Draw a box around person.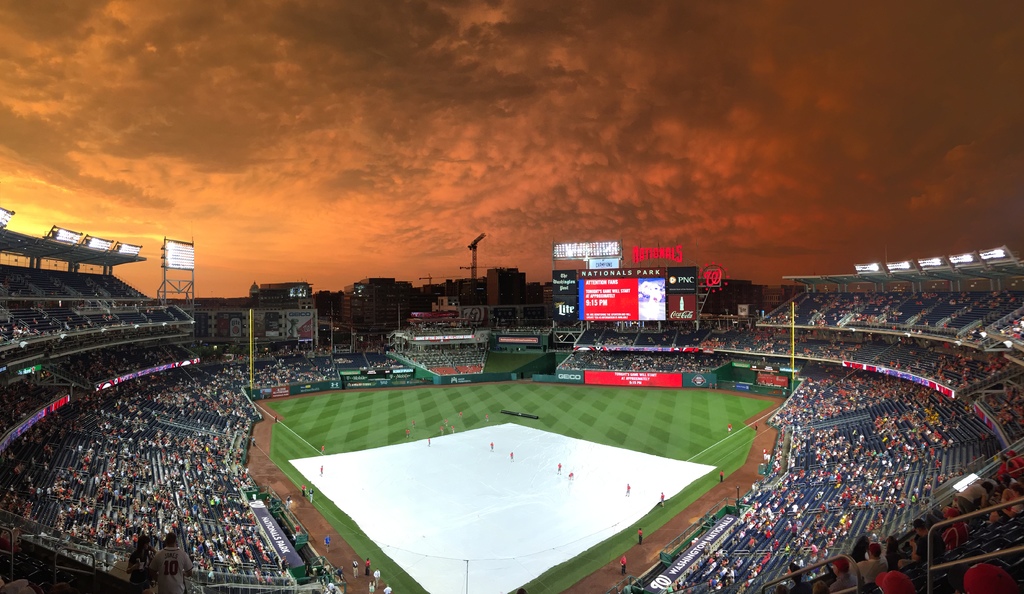
<bbox>437, 426, 446, 438</bbox>.
